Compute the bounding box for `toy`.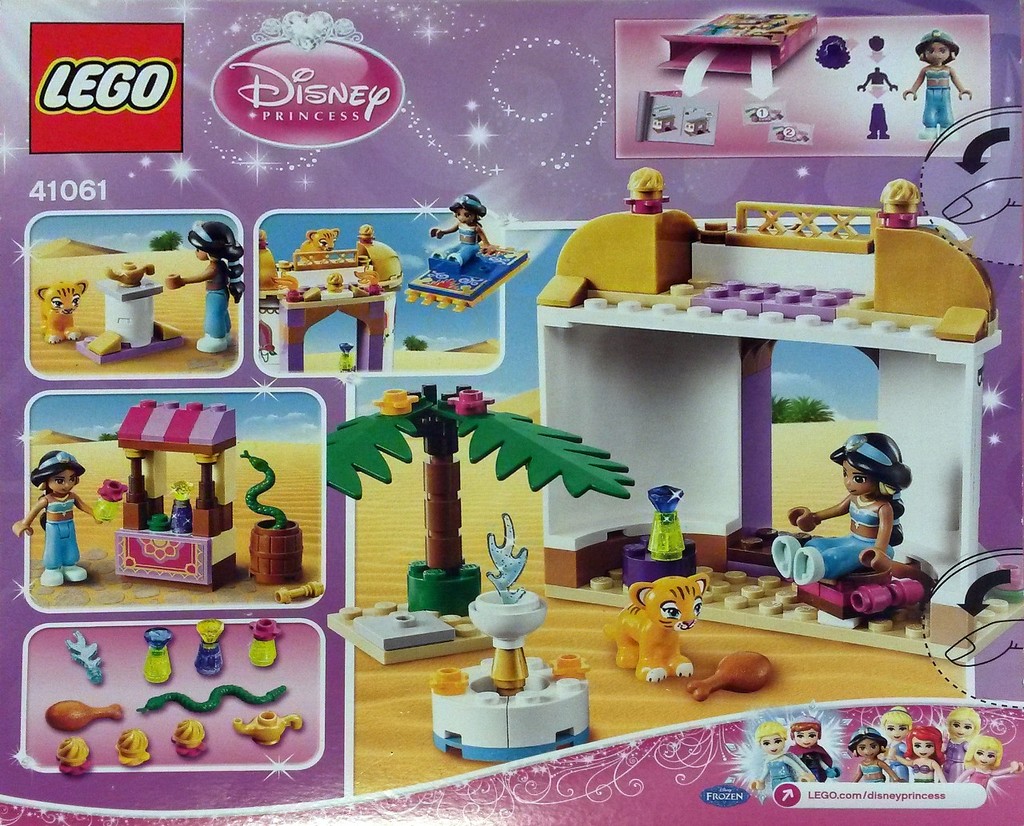
left=902, top=28, right=970, bottom=144.
